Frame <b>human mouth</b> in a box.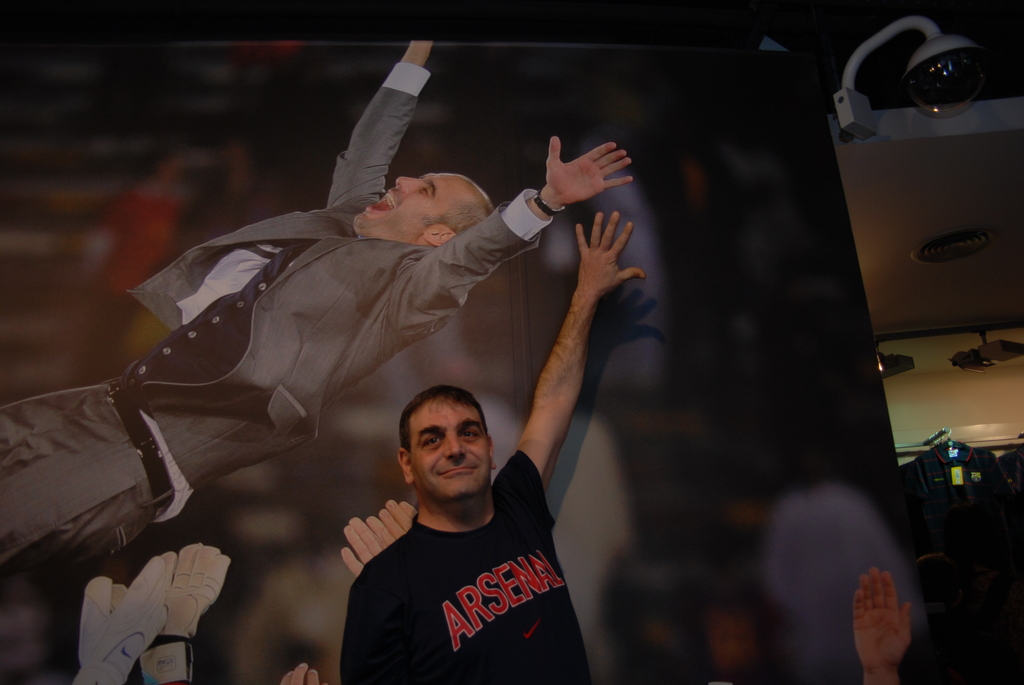
<box>436,467,476,477</box>.
